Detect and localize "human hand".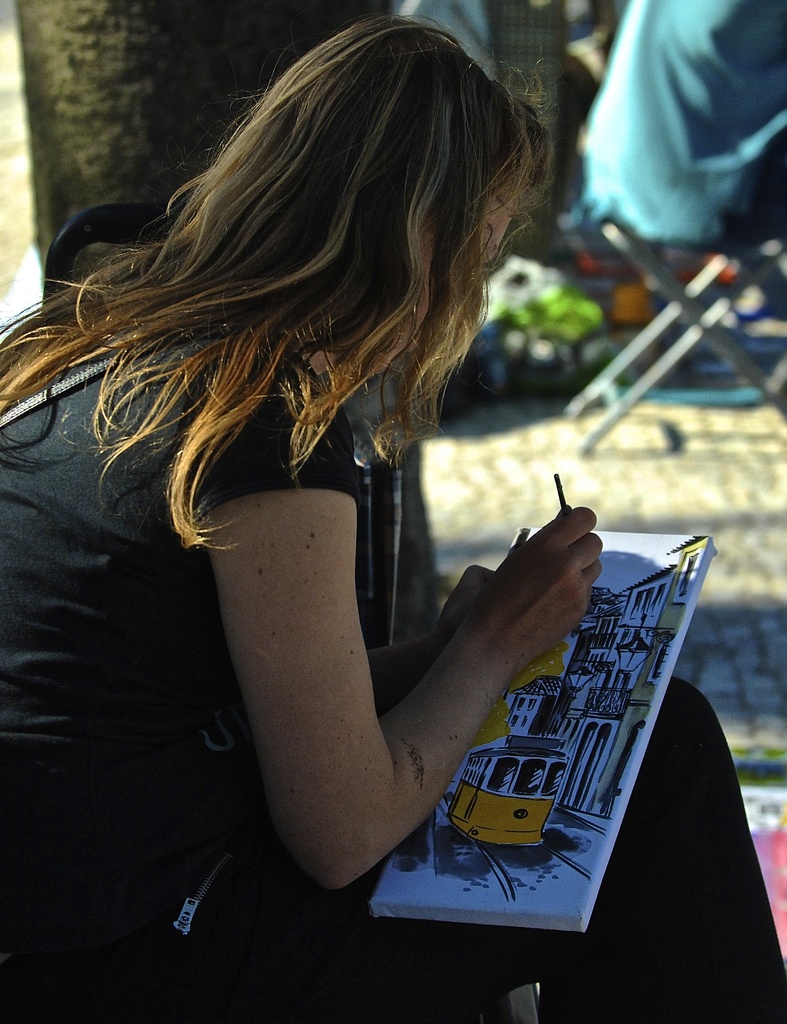
Localized at (left=434, top=561, right=495, bottom=652).
